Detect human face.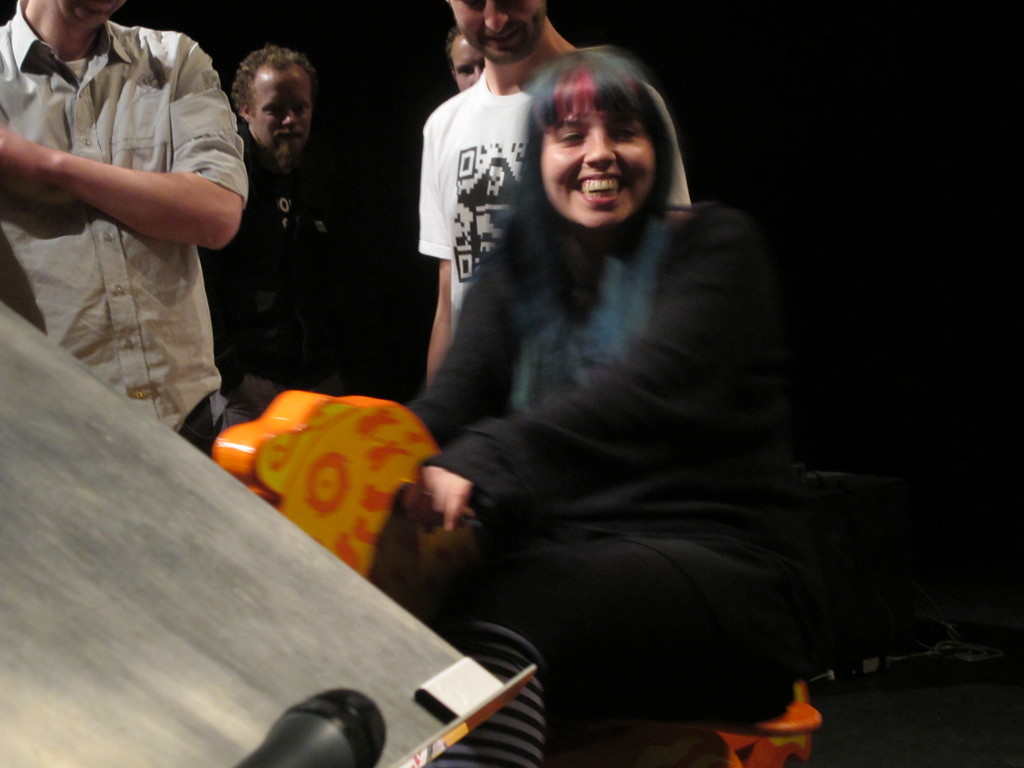
Detected at pyautogui.locateOnScreen(55, 1, 128, 38).
